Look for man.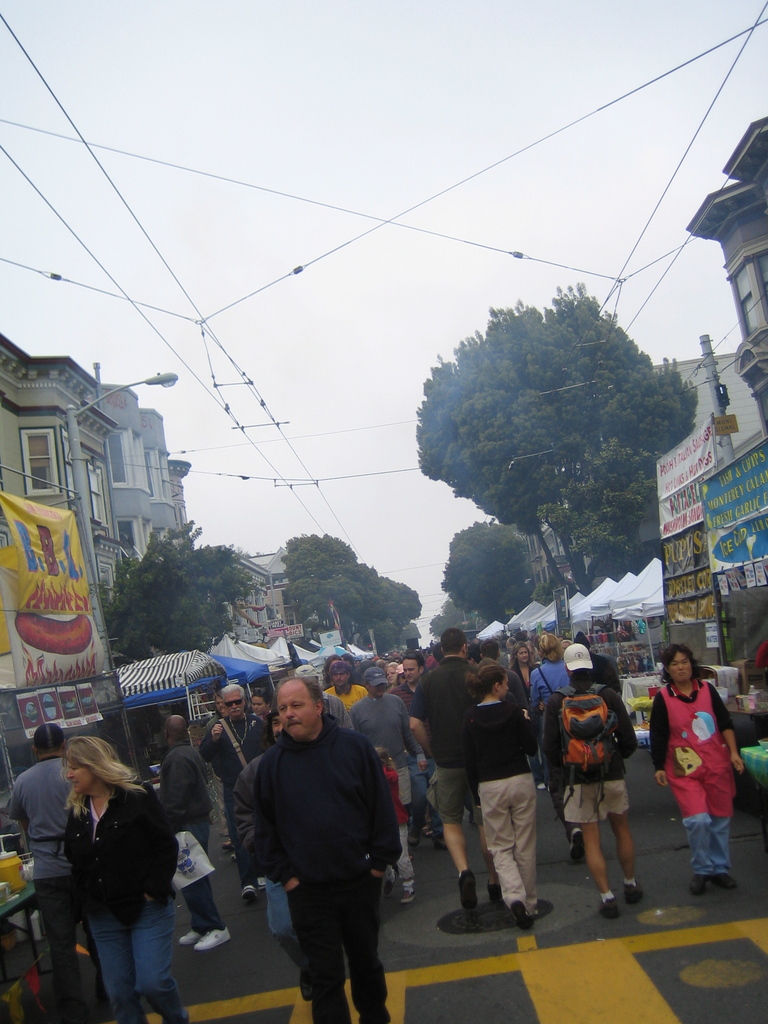
Found: rect(547, 640, 638, 911).
